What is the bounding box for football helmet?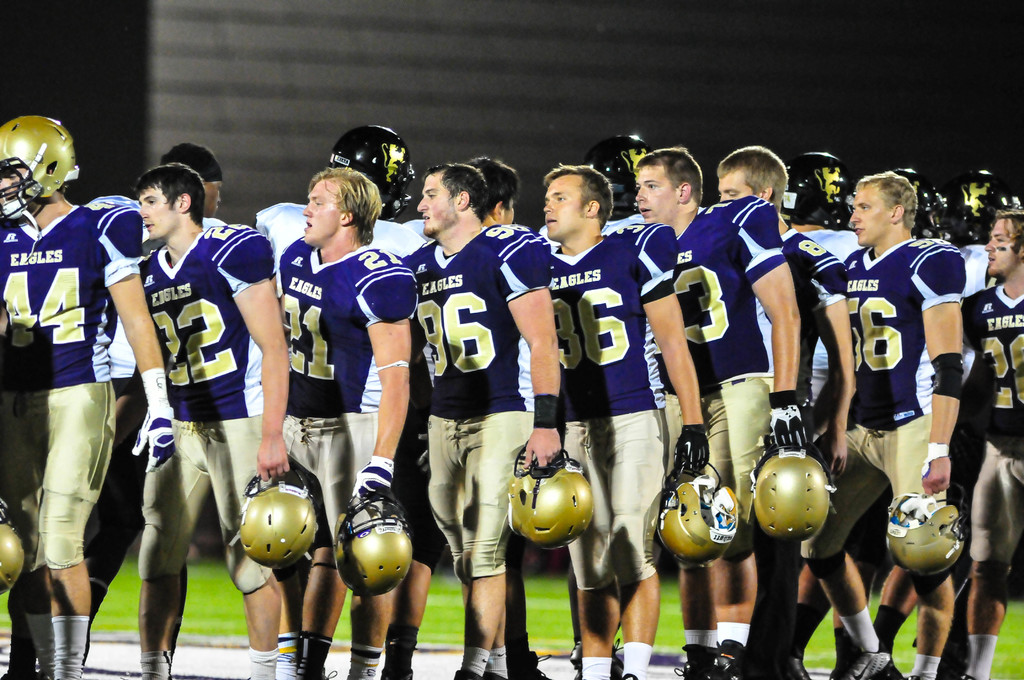
775/149/860/232.
